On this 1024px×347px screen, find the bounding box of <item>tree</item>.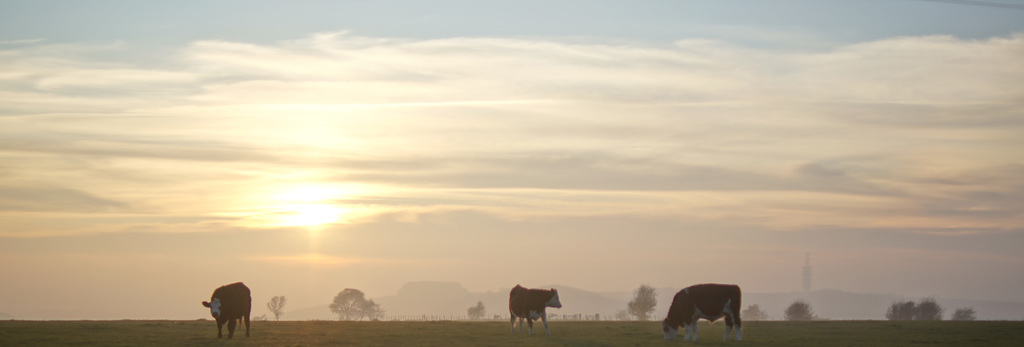
Bounding box: left=954, top=308, right=979, bottom=320.
